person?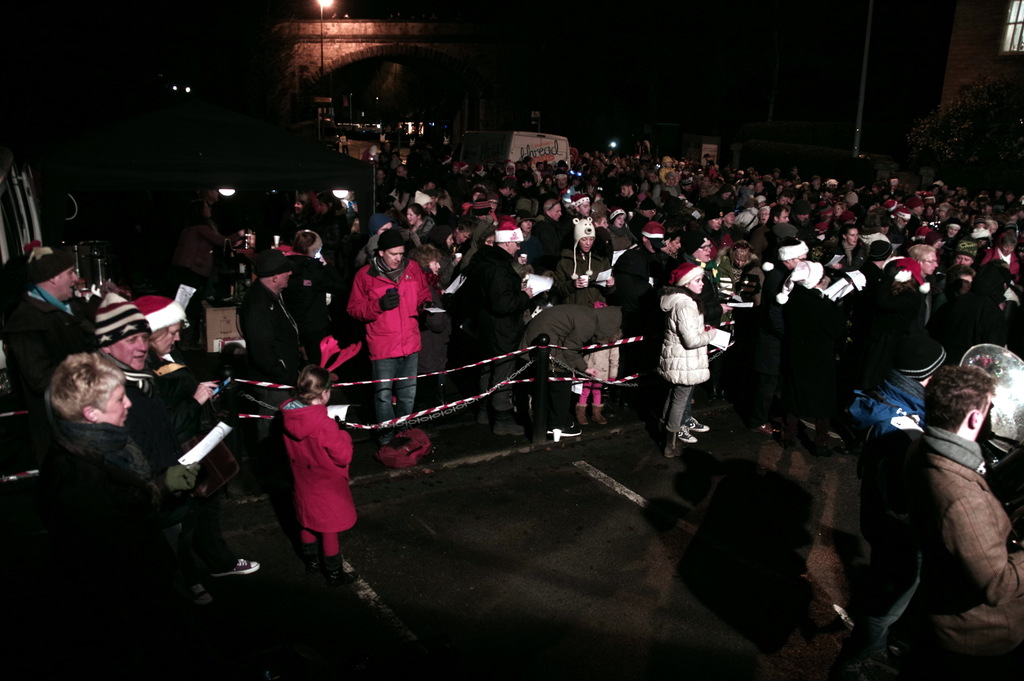
<region>762, 229, 808, 305</region>
